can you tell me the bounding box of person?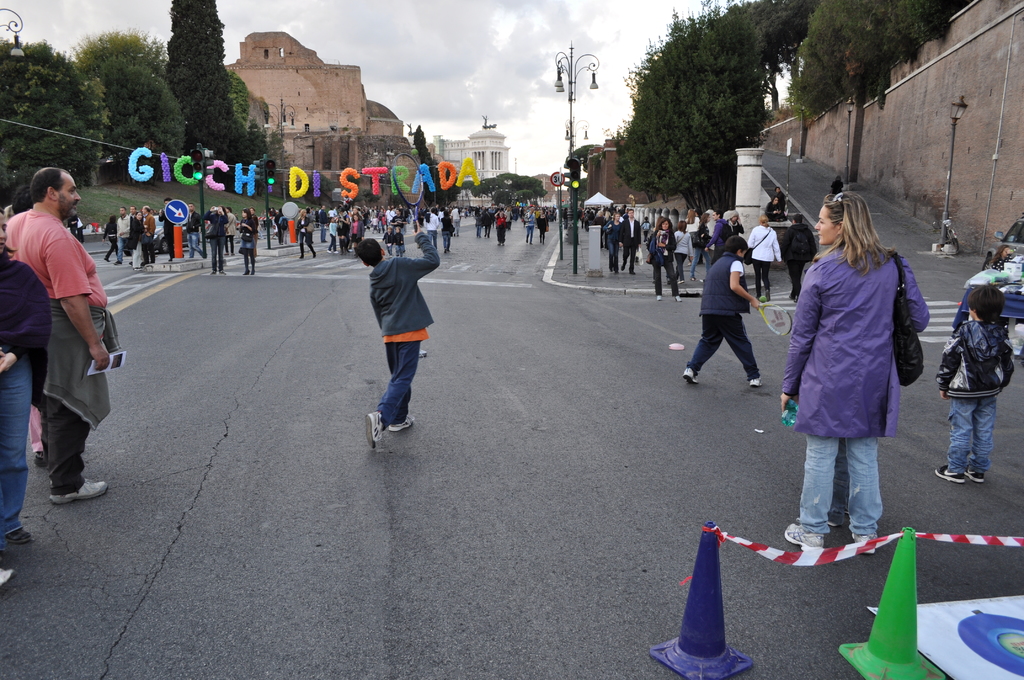
l=785, t=188, r=927, b=556.
